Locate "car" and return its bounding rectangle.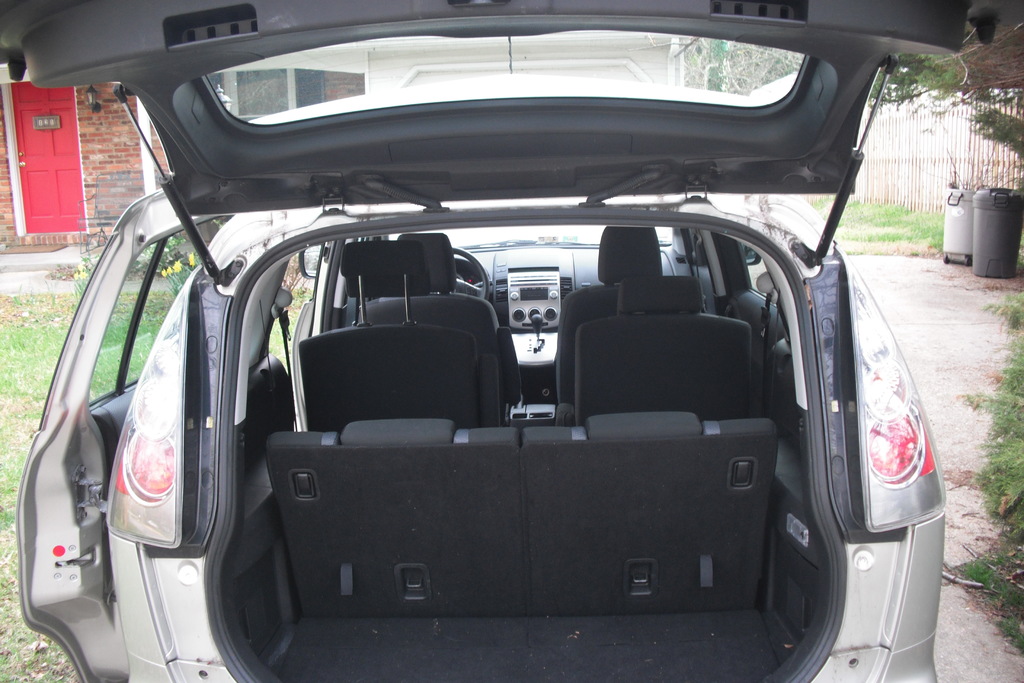
[11, 0, 975, 682].
